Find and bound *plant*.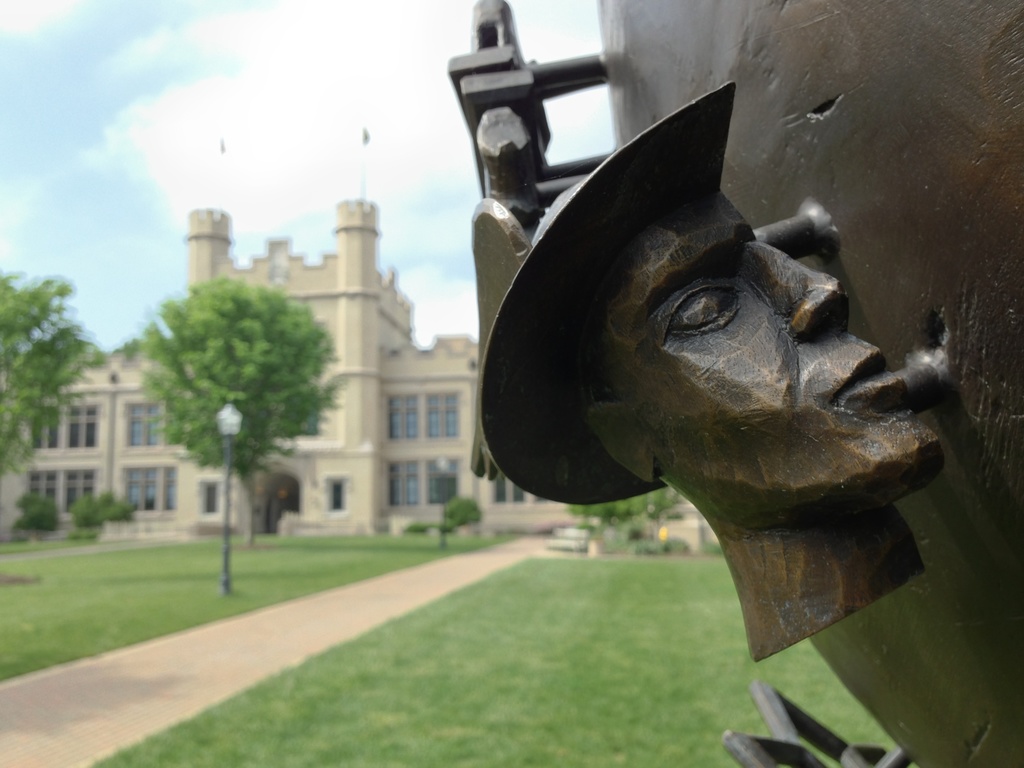
Bound: 68,486,140,529.
